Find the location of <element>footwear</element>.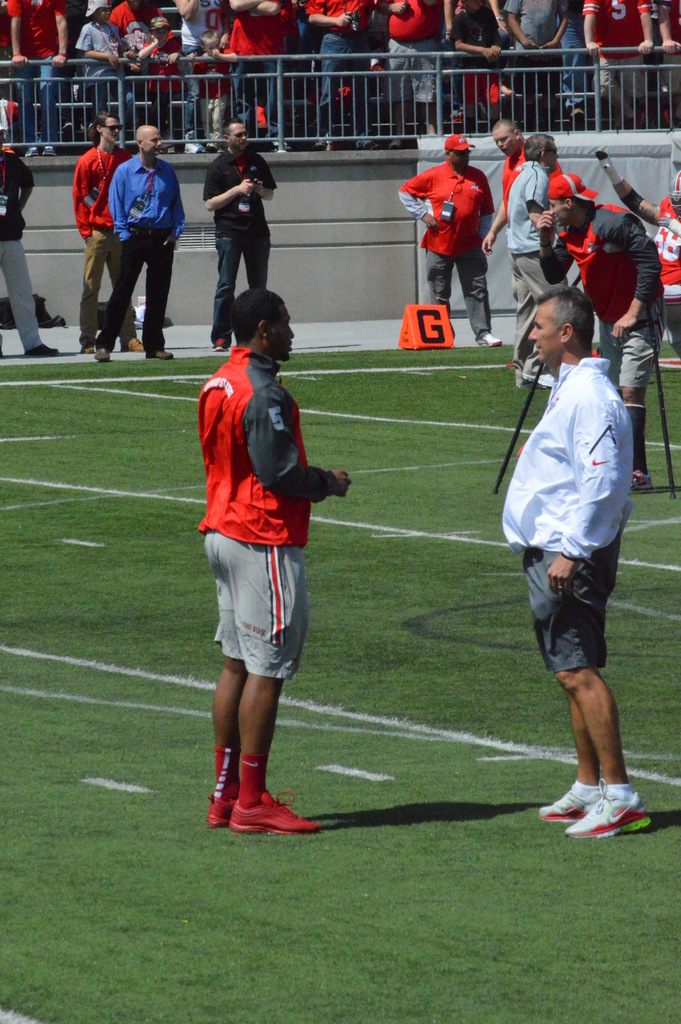
Location: (x1=477, y1=329, x2=503, y2=350).
